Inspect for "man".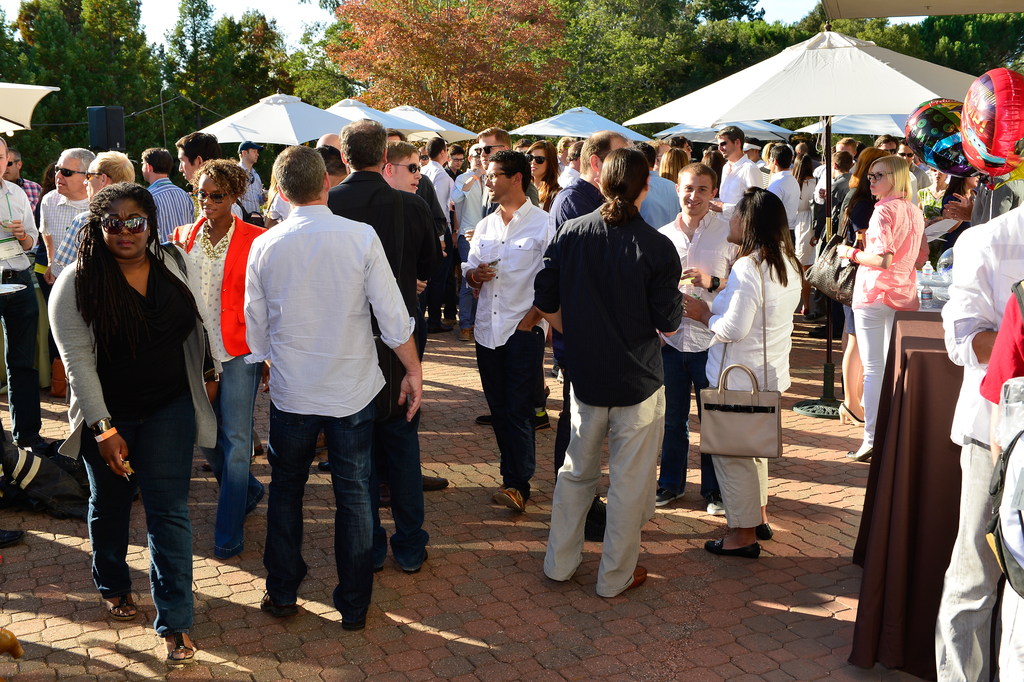
Inspection: x1=140 y1=145 x2=196 y2=241.
